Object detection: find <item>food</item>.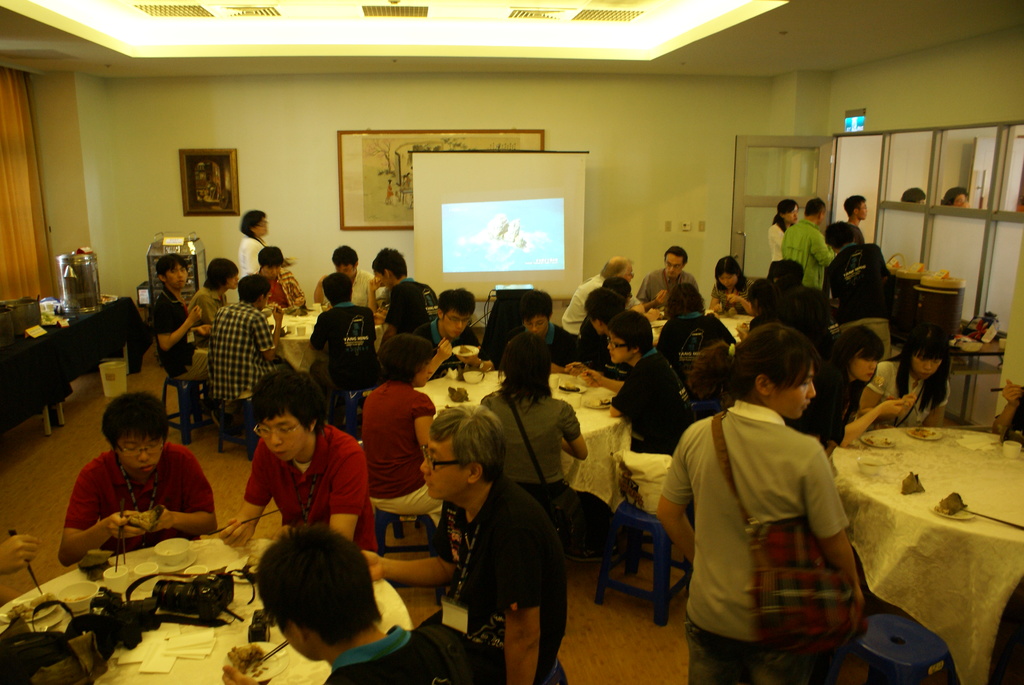
715, 308, 727, 319.
